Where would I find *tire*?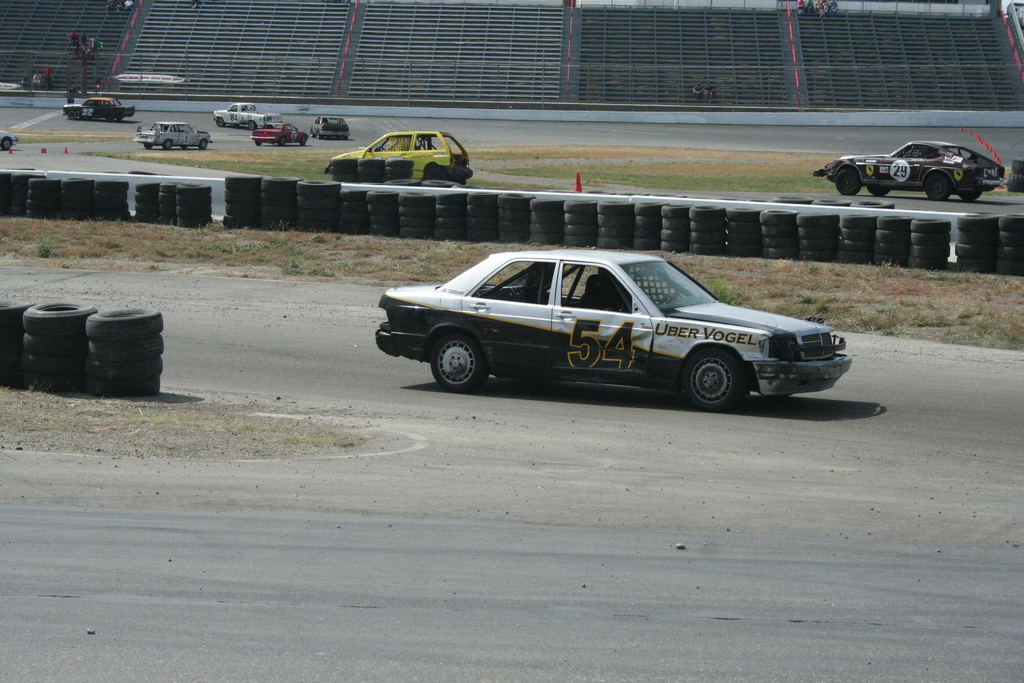
At l=869, t=185, r=890, b=200.
